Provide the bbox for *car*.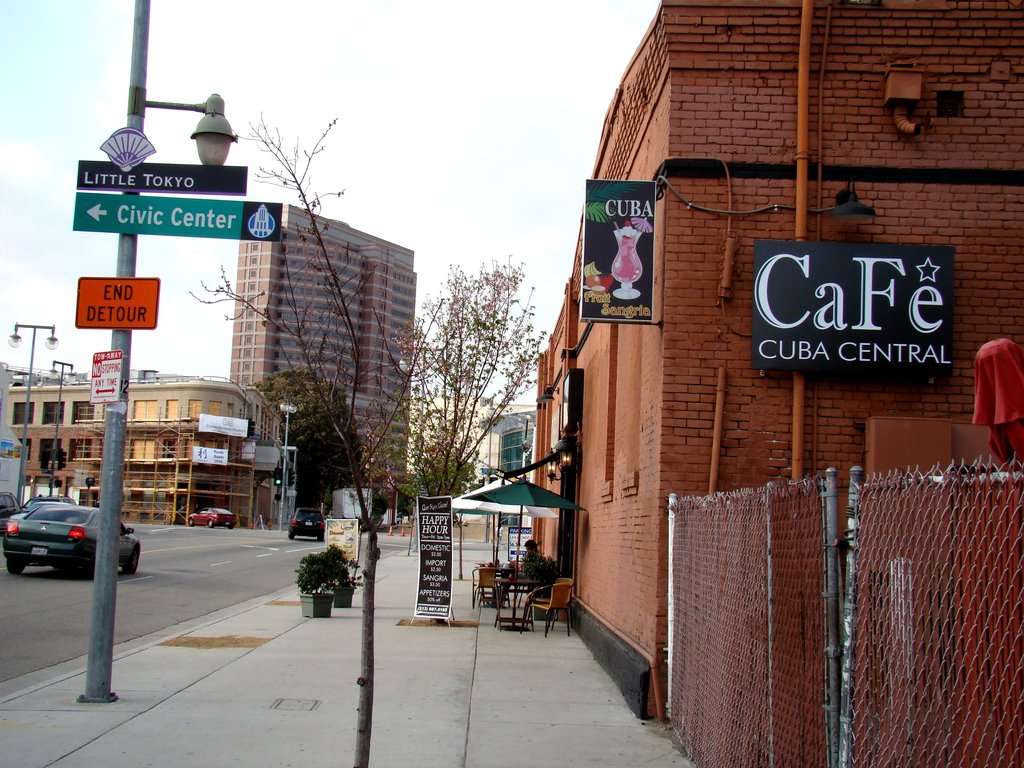
bbox(0, 492, 22, 533).
